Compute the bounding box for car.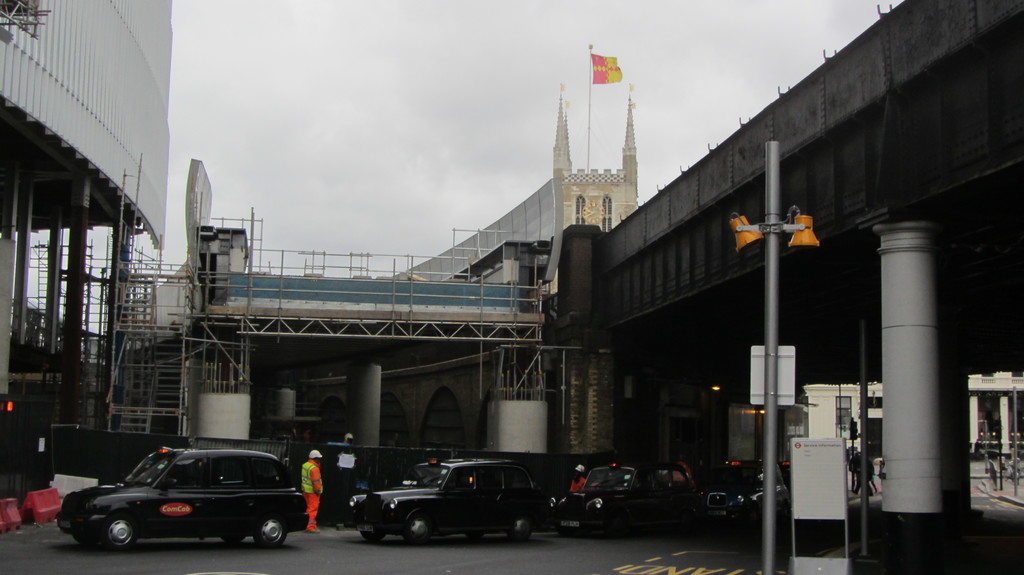
bbox=[545, 462, 698, 540].
